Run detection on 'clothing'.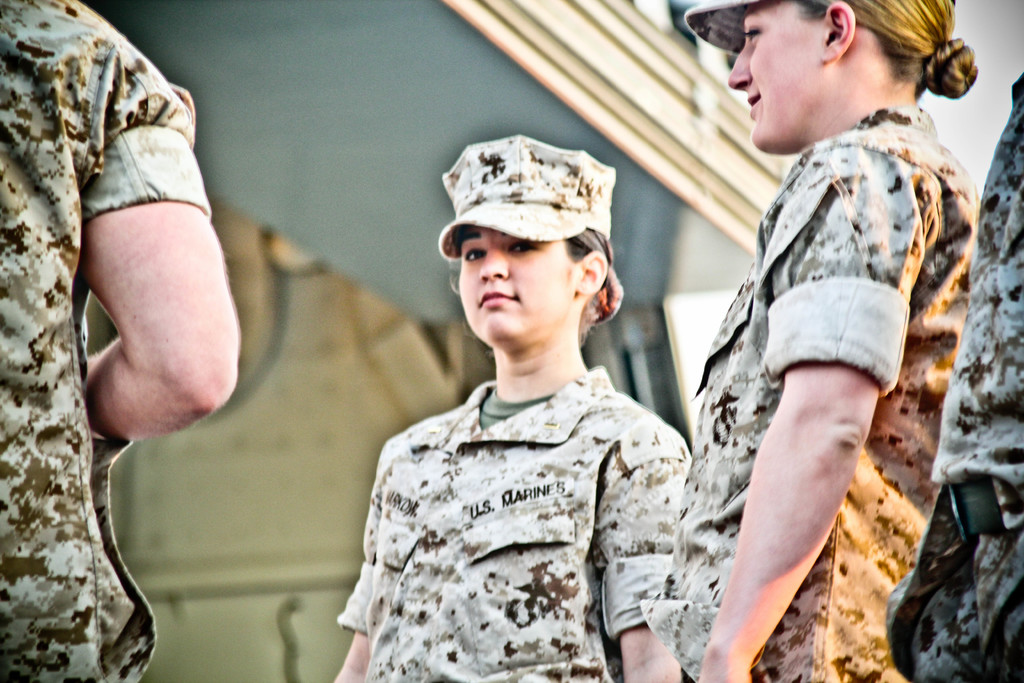
Result: crop(362, 292, 695, 677).
